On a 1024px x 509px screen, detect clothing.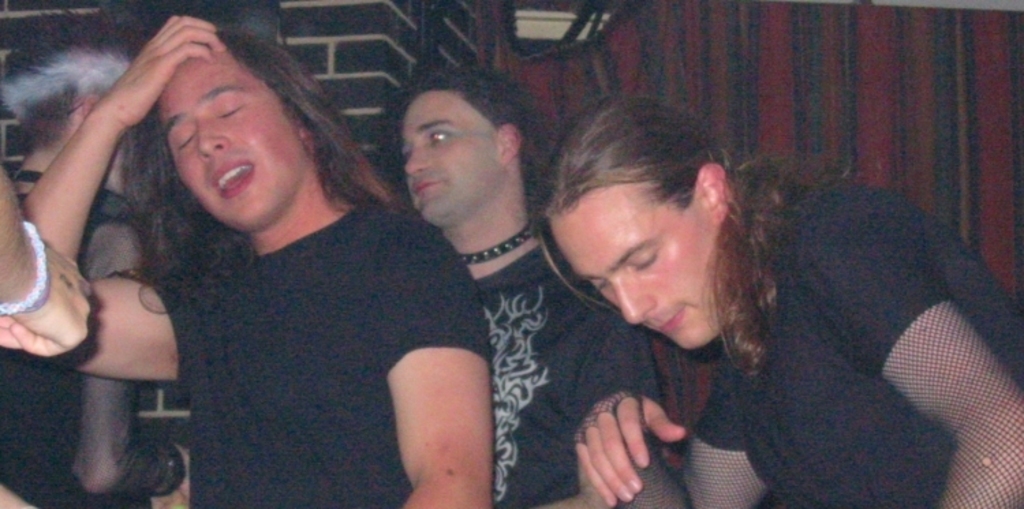
[left=0, top=169, right=135, bottom=508].
